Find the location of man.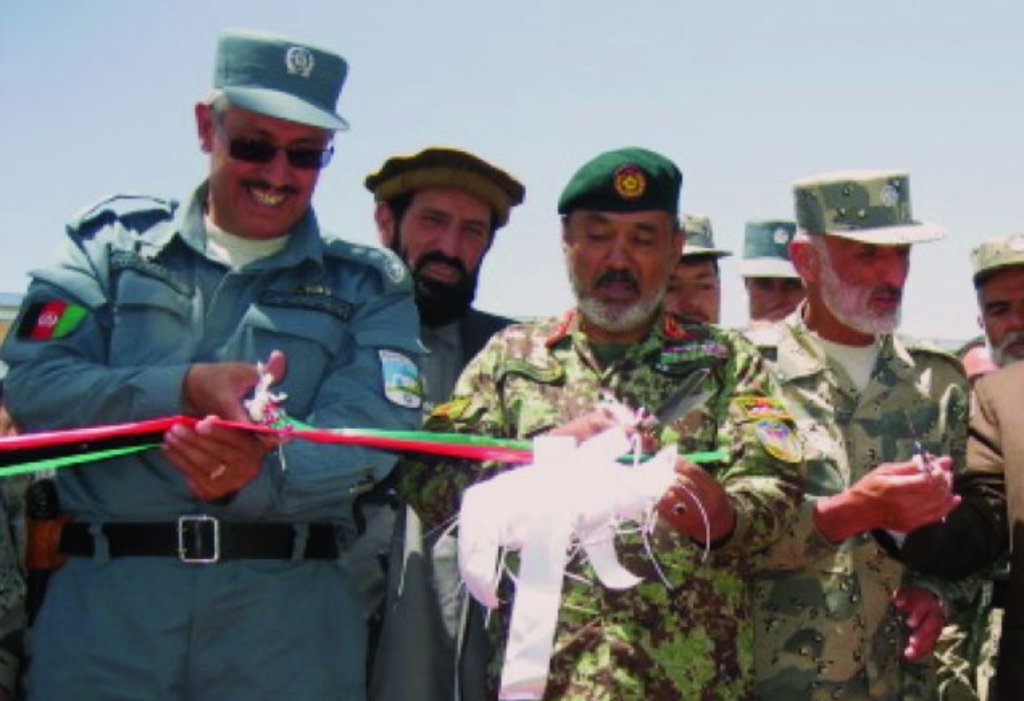
Location: region(743, 206, 805, 309).
